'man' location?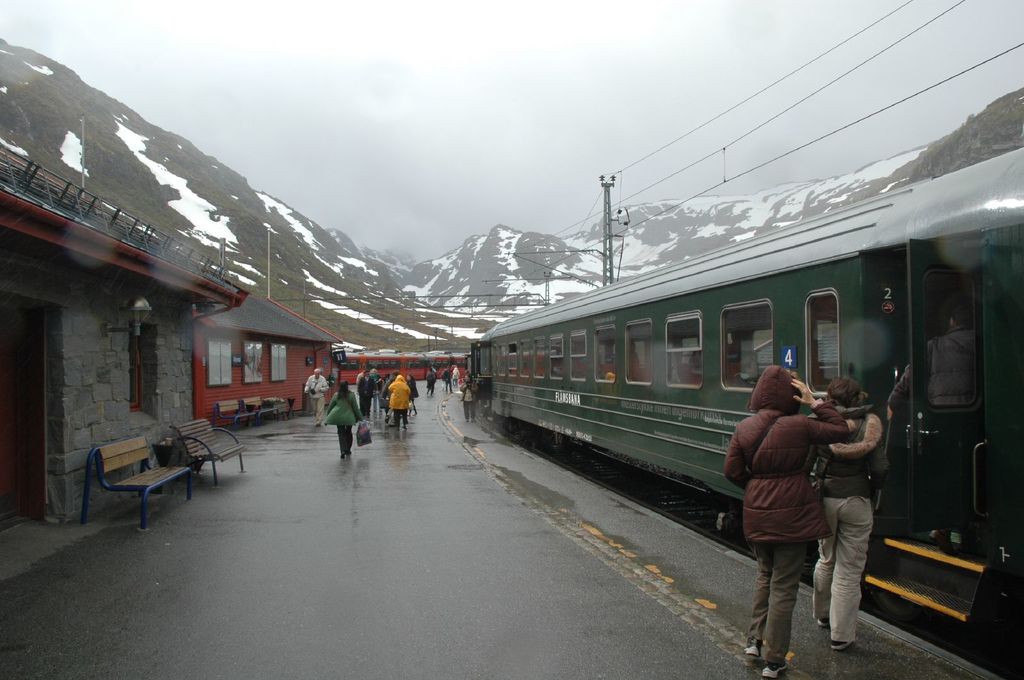
{"x1": 451, "y1": 358, "x2": 464, "y2": 395}
